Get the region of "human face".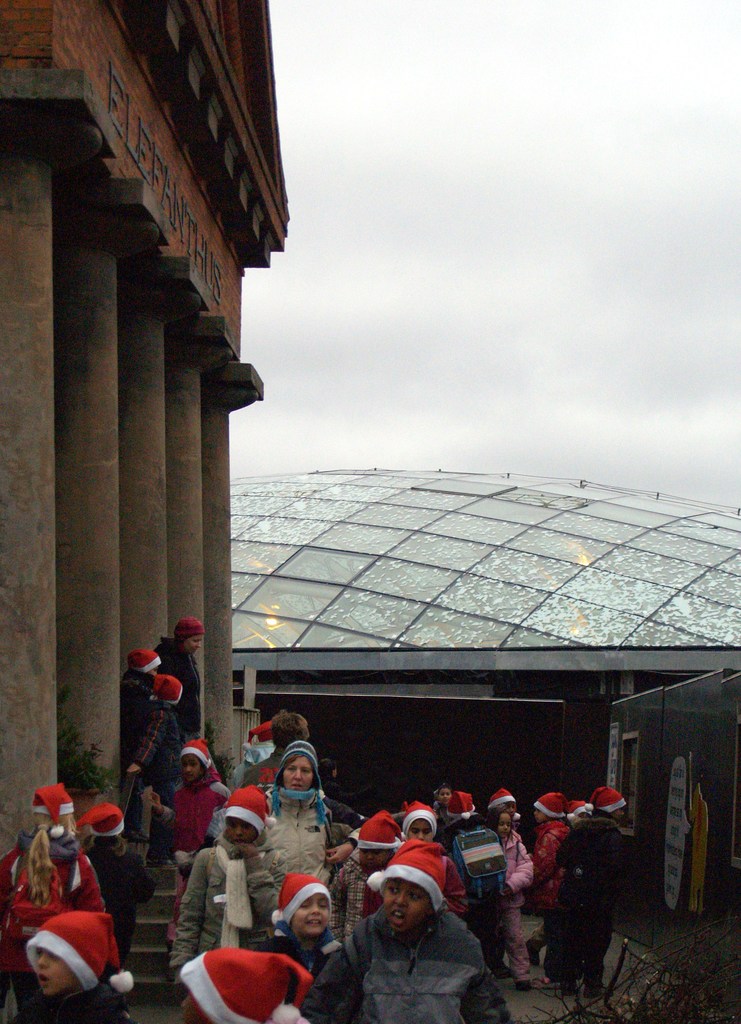
l=500, t=815, r=514, b=843.
